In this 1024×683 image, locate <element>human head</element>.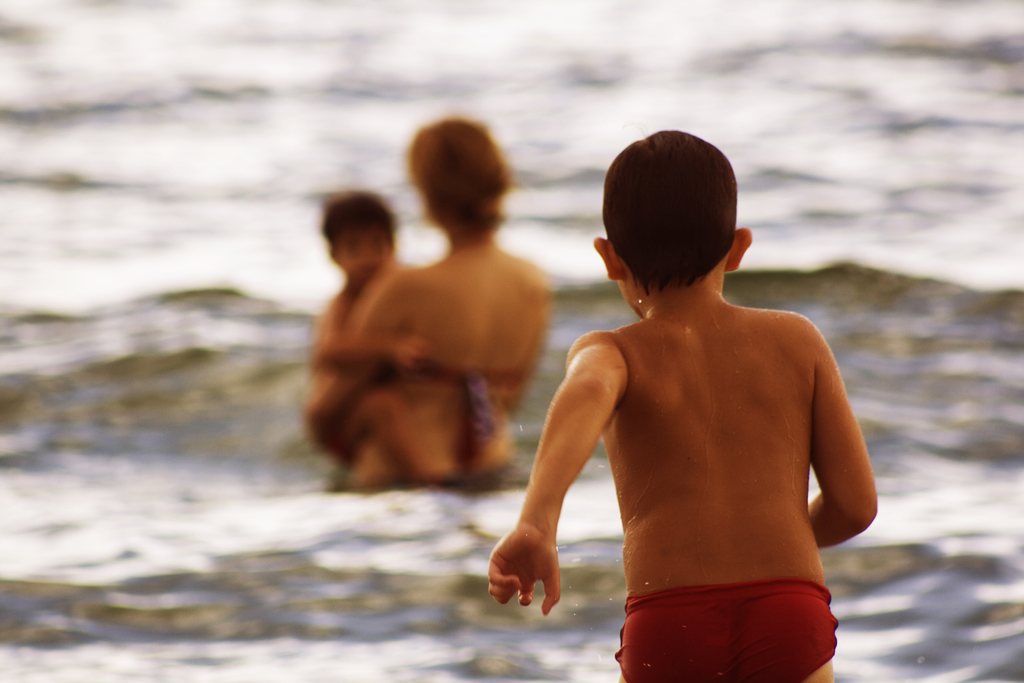
Bounding box: box(594, 126, 751, 311).
